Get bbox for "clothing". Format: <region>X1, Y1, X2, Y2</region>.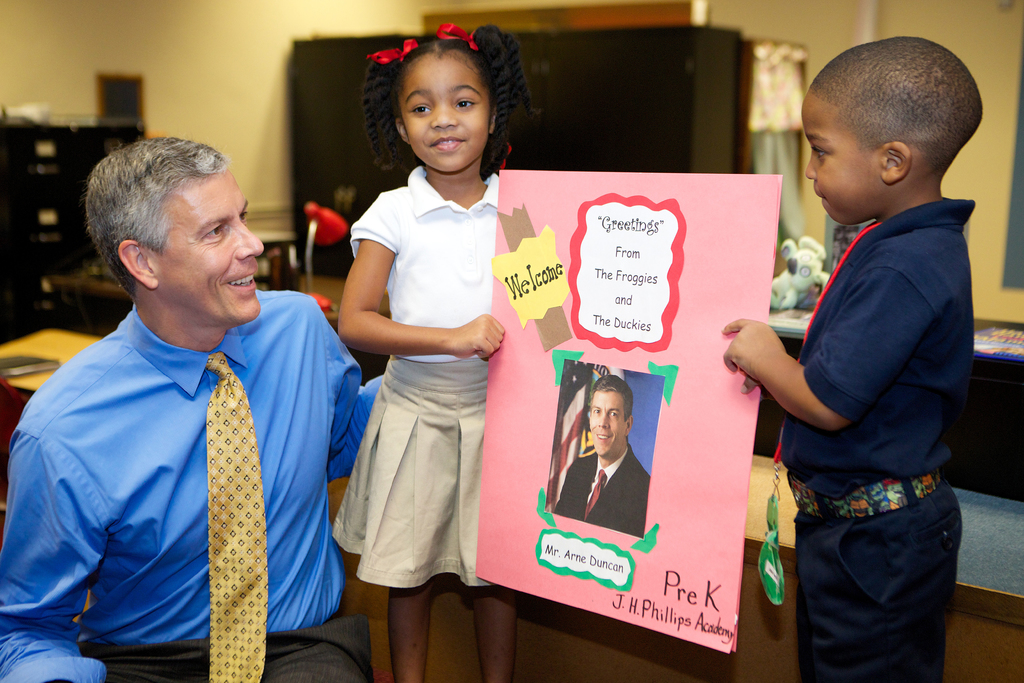
<region>779, 194, 965, 682</region>.
